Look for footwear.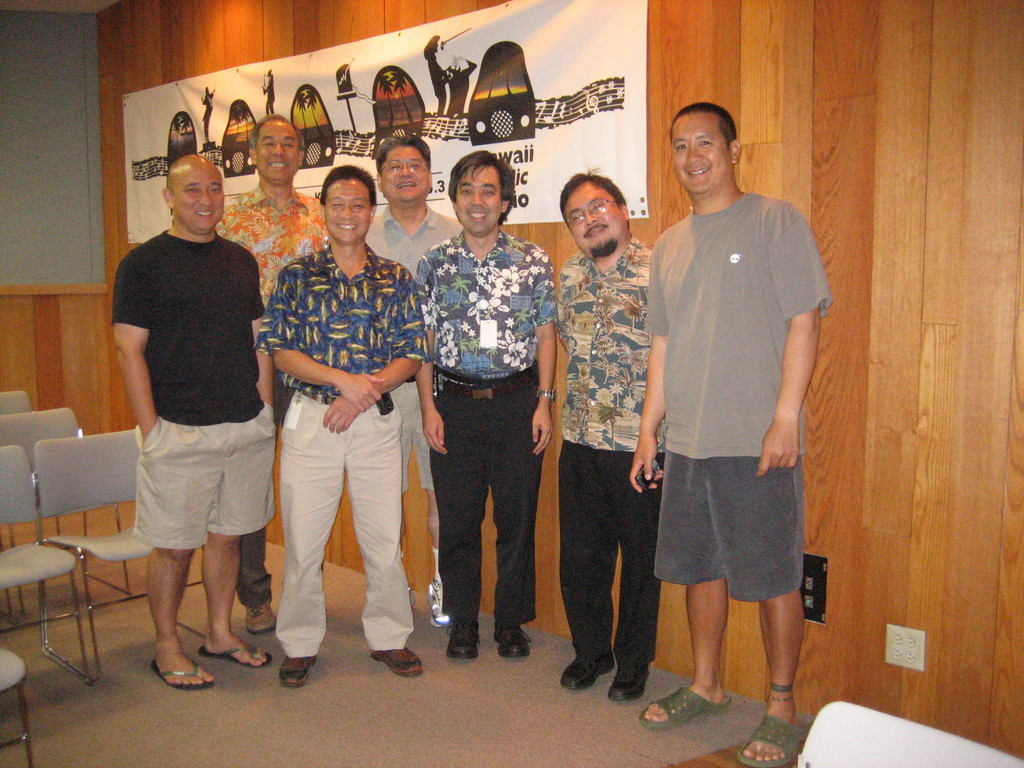
Found: 604/652/657/701.
